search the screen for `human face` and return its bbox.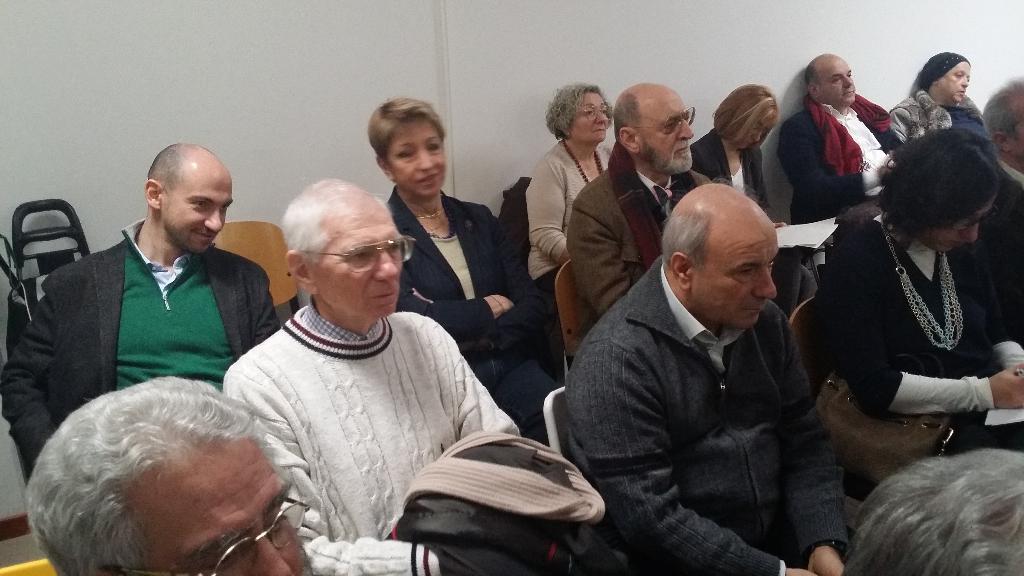
Found: rect(940, 62, 970, 104).
